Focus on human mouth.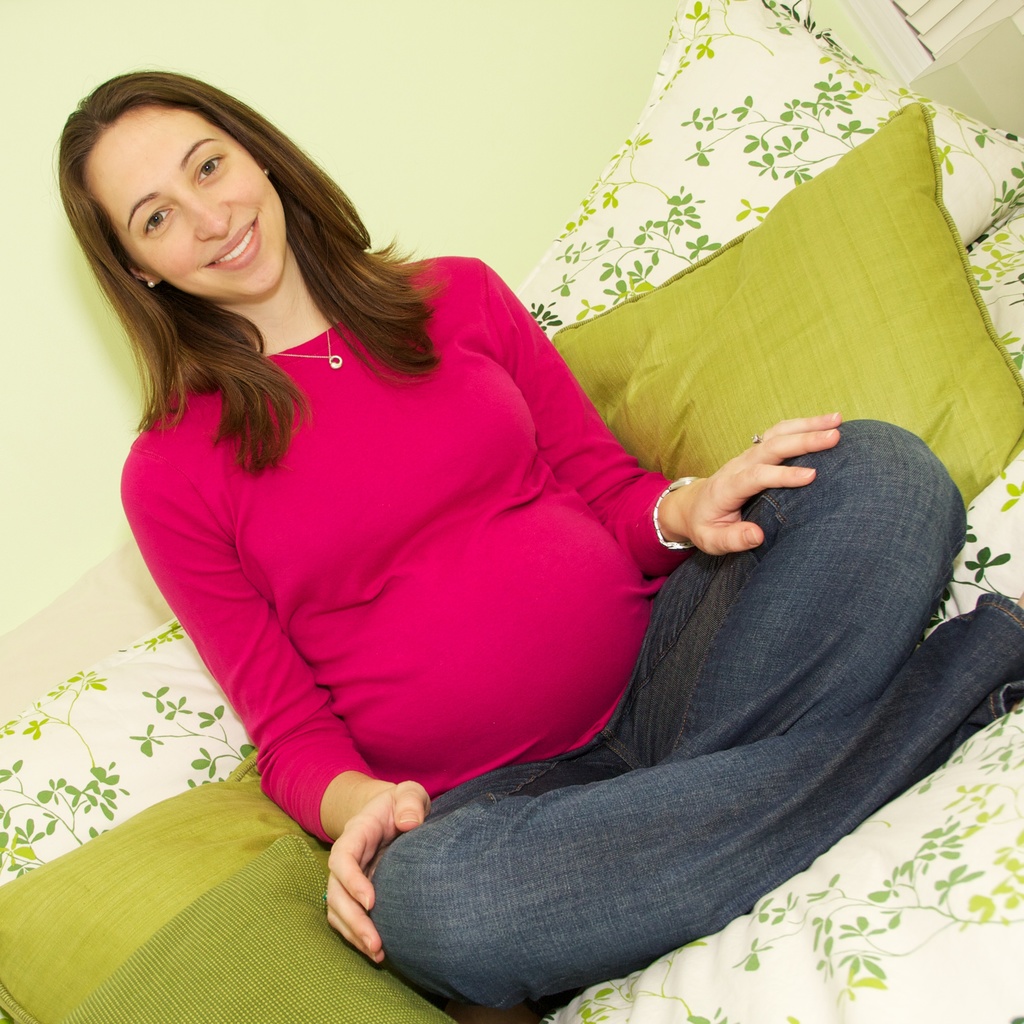
Focused at (202, 218, 266, 278).
